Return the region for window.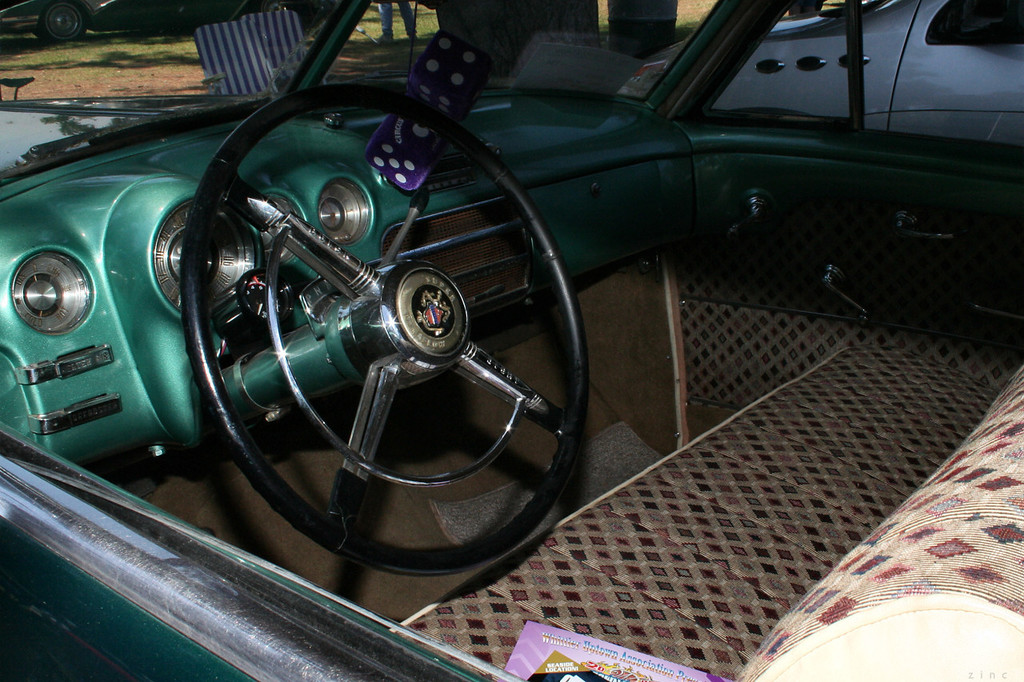
{"x1": 714, "y1": 0, "x2": 1023, "y2": 144}.
